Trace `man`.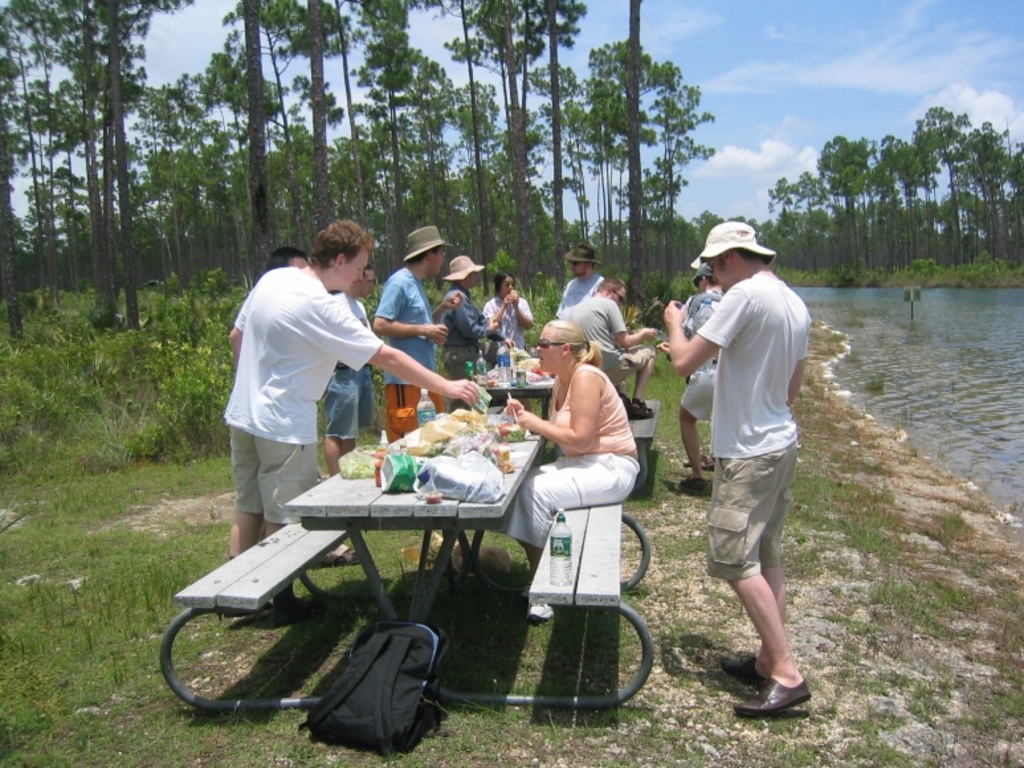
Traced to (x1=325, y1=265, x2=380, y2=475).
